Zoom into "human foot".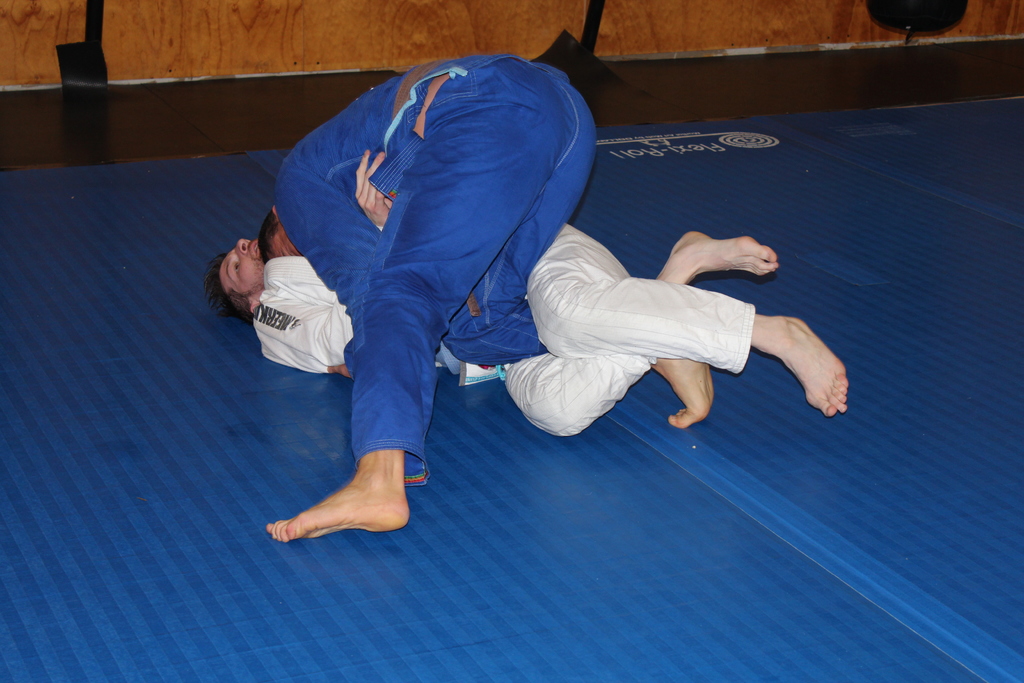
Zoom target: Rect(667, 230, 780, 283).
